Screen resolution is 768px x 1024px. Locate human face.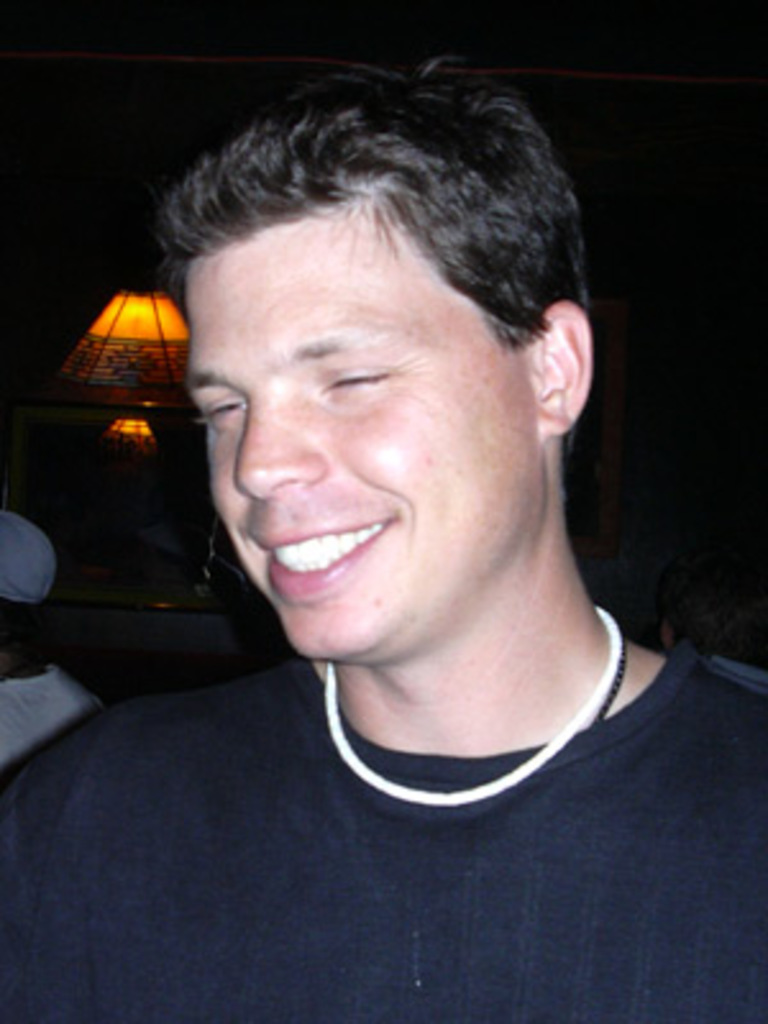
detection(184, 202, 538, 660).
